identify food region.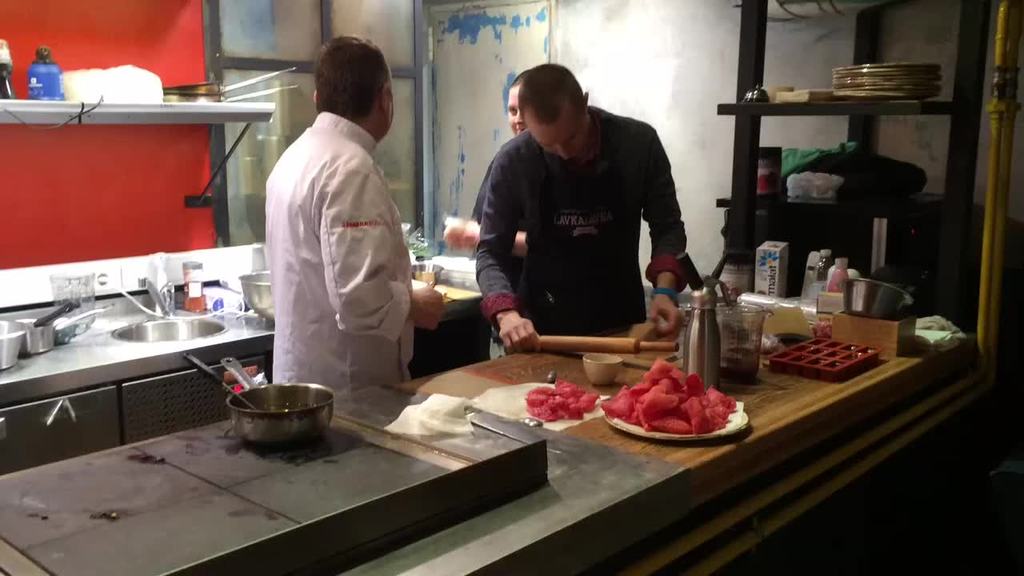
Region: 525:378:604:423.
